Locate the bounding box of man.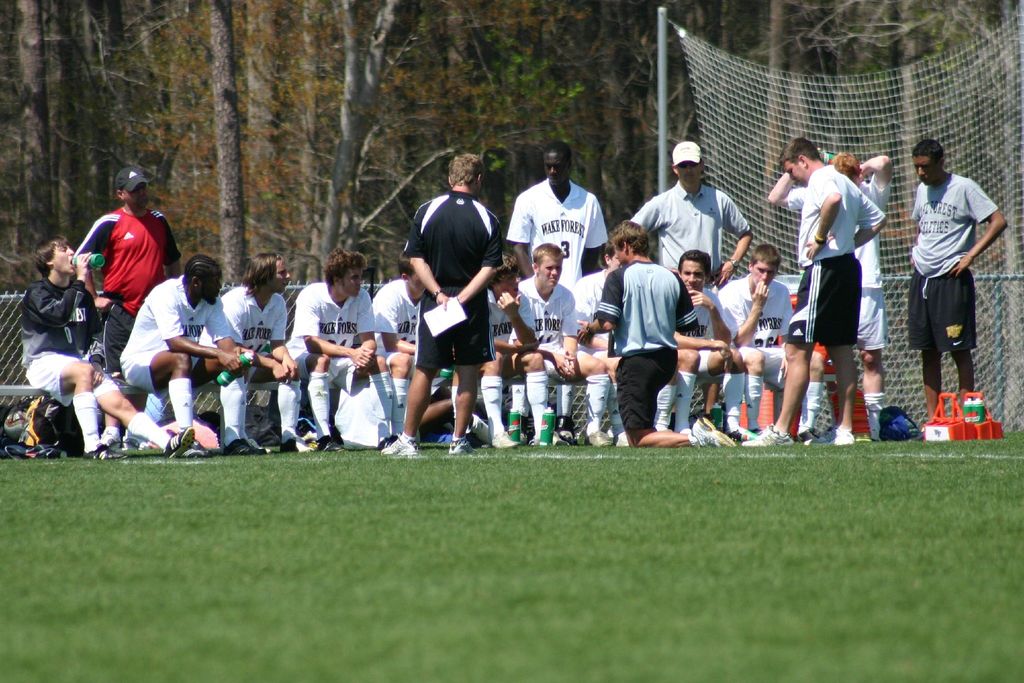
Bounding box: 668 252 767 449.
